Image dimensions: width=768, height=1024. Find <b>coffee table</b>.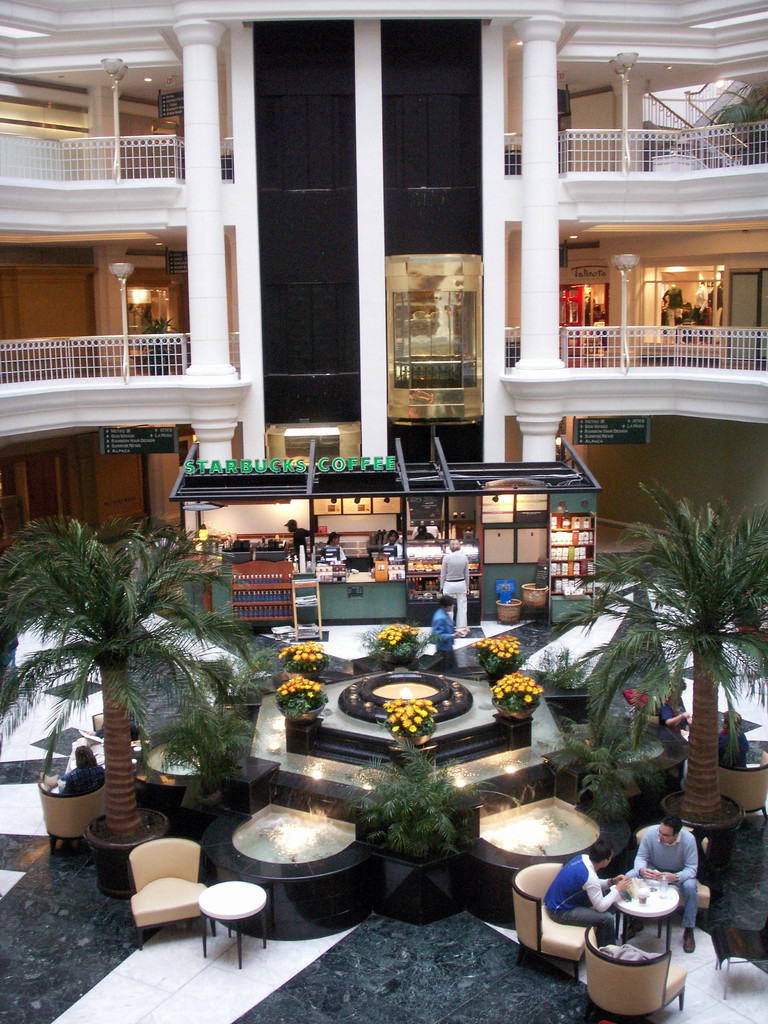
185:881:269:969.
